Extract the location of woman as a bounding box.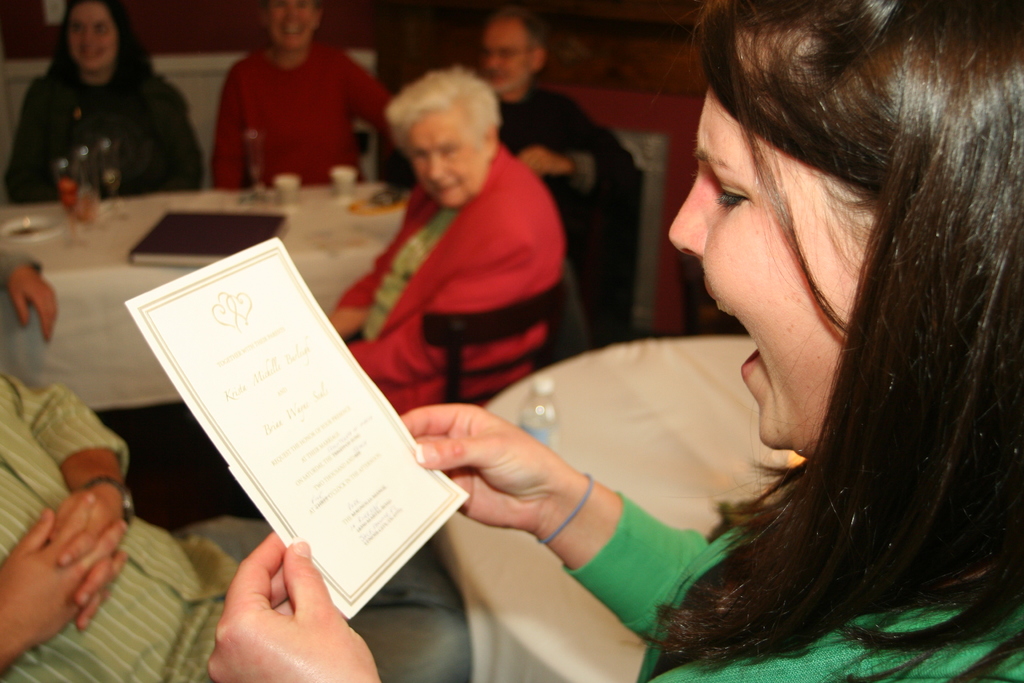
<region>10, 0, 204, 213</region>.
